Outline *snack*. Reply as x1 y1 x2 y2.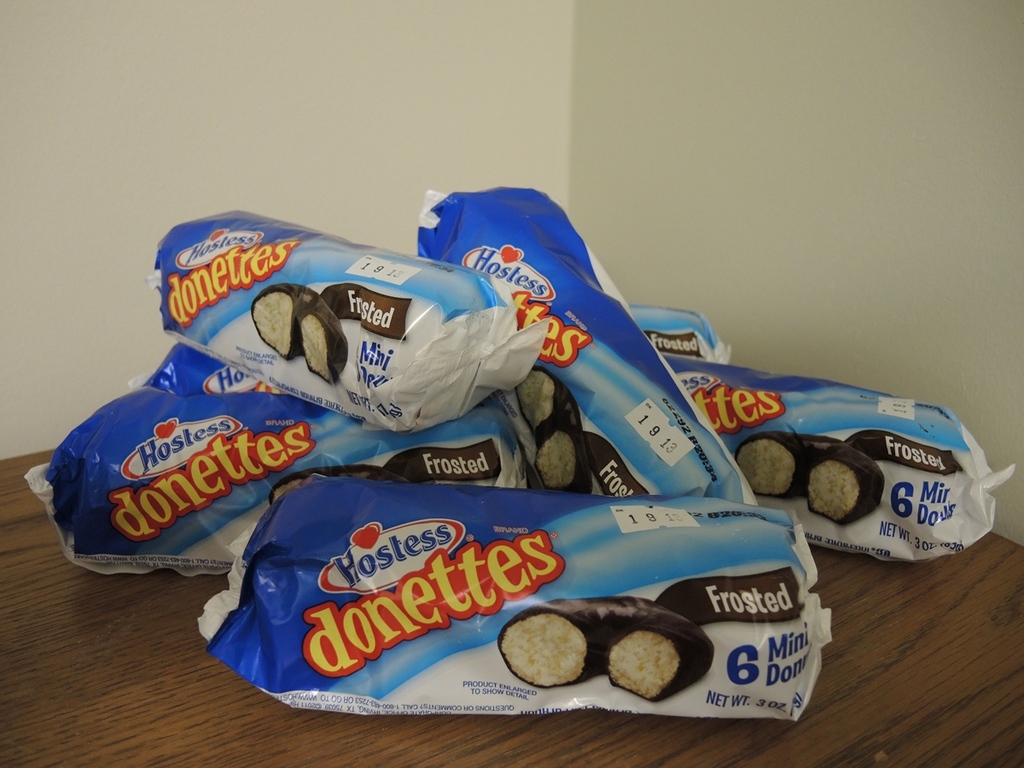
251 278 341 386.
